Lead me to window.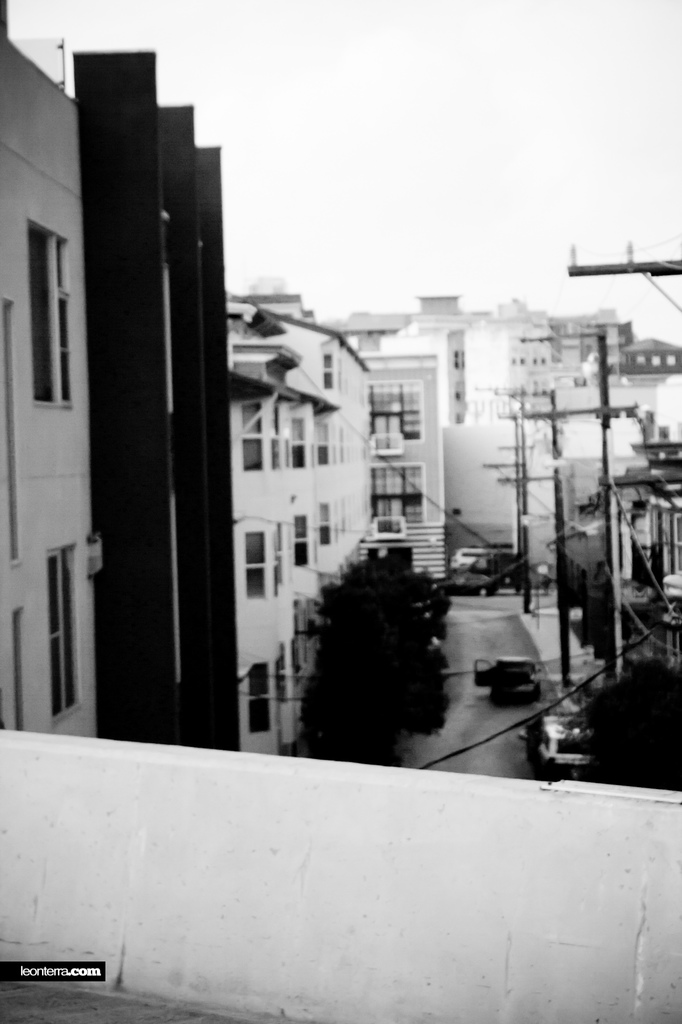
Lead to x1=244 y1=405 x2=264 y2=475.
